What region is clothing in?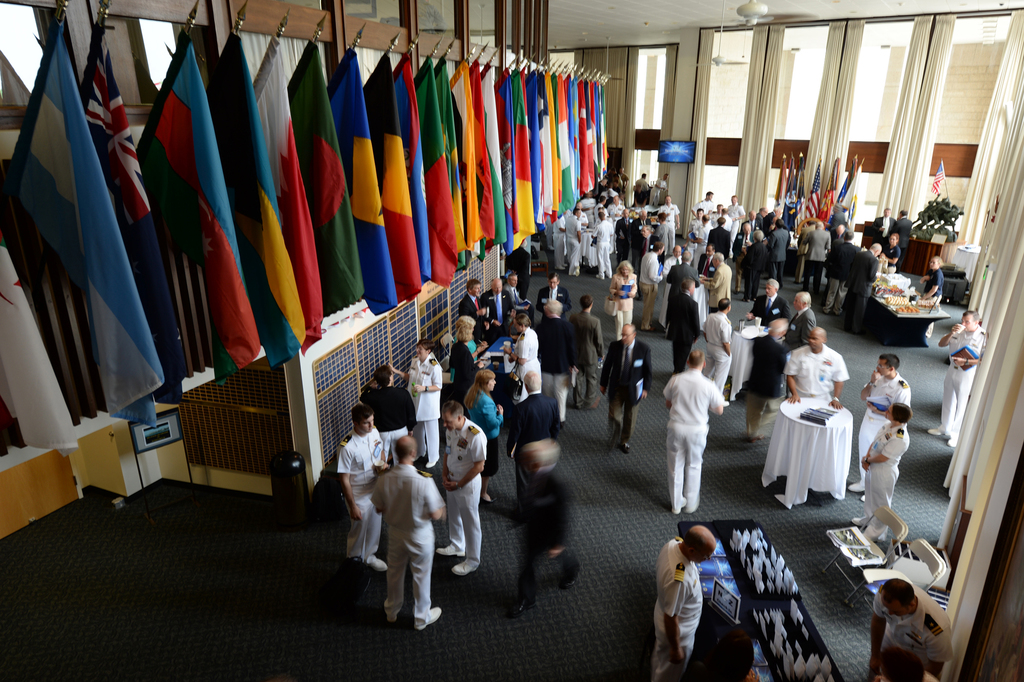
locate(600, 336, 655, 456).
